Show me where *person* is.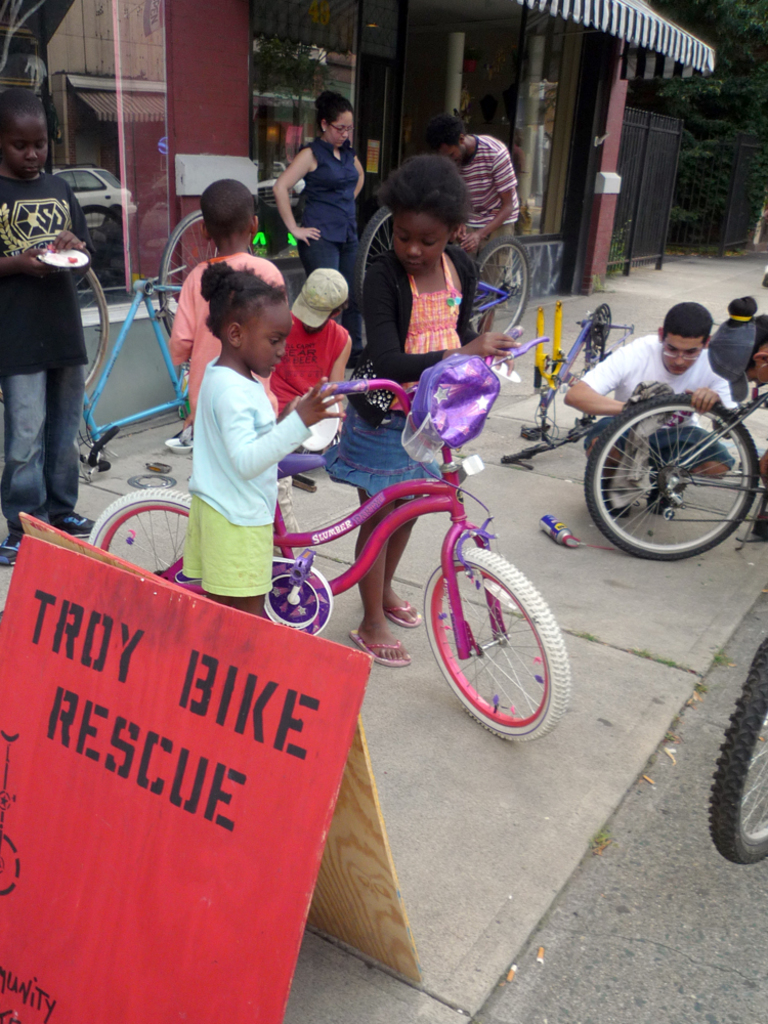
*person* is at select_region(186, 254, 351, 625).
